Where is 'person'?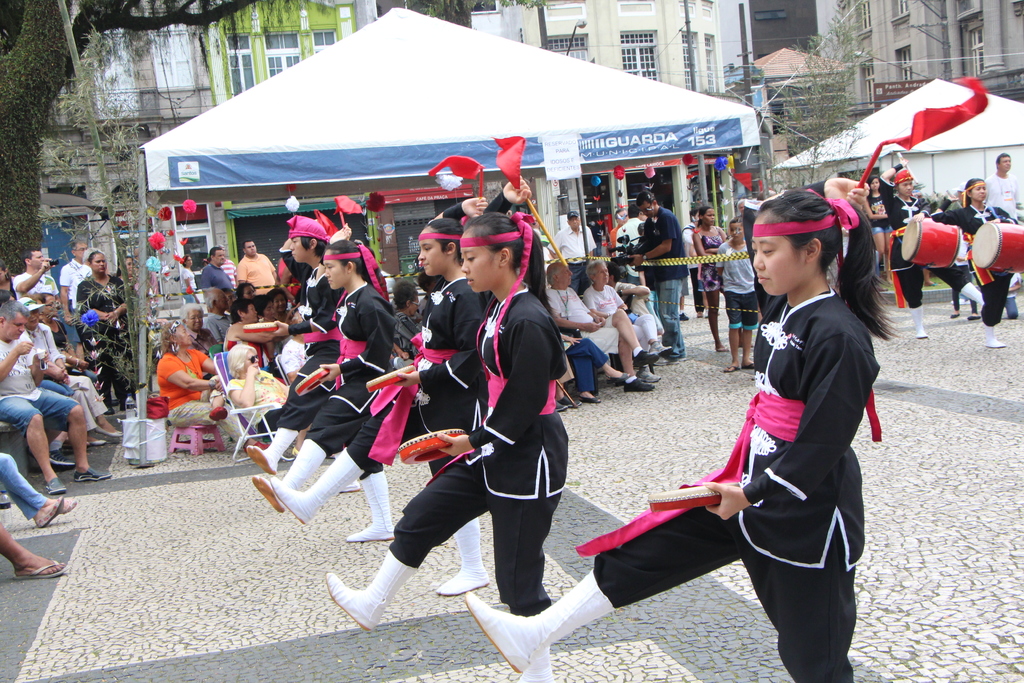
box(74, 249, 129, 415).
